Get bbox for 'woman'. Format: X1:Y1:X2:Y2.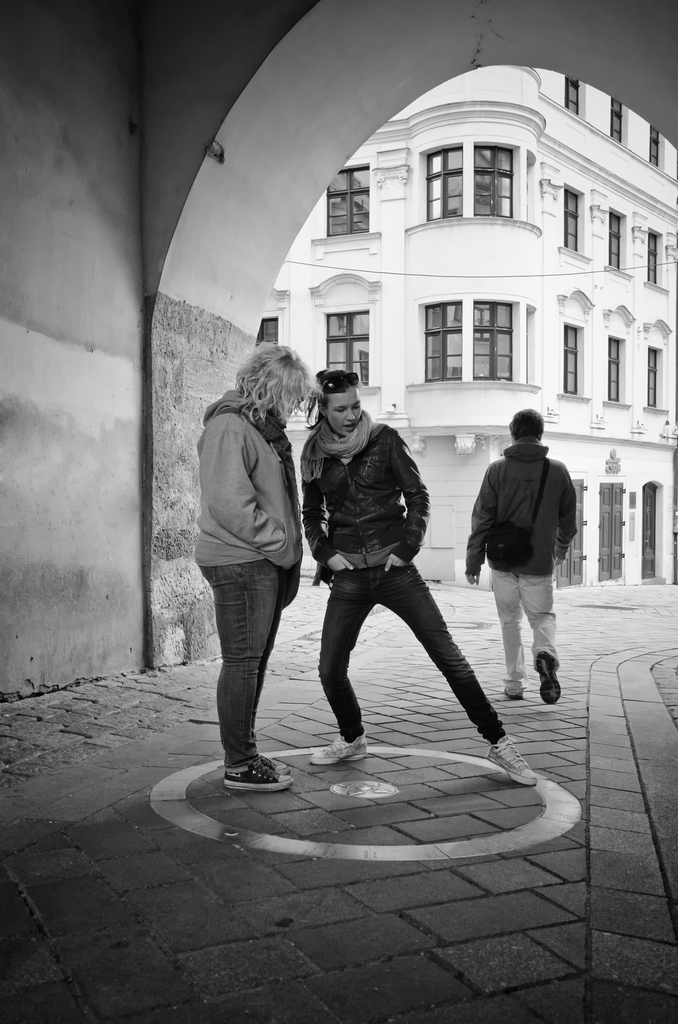
287:371:541:791.
